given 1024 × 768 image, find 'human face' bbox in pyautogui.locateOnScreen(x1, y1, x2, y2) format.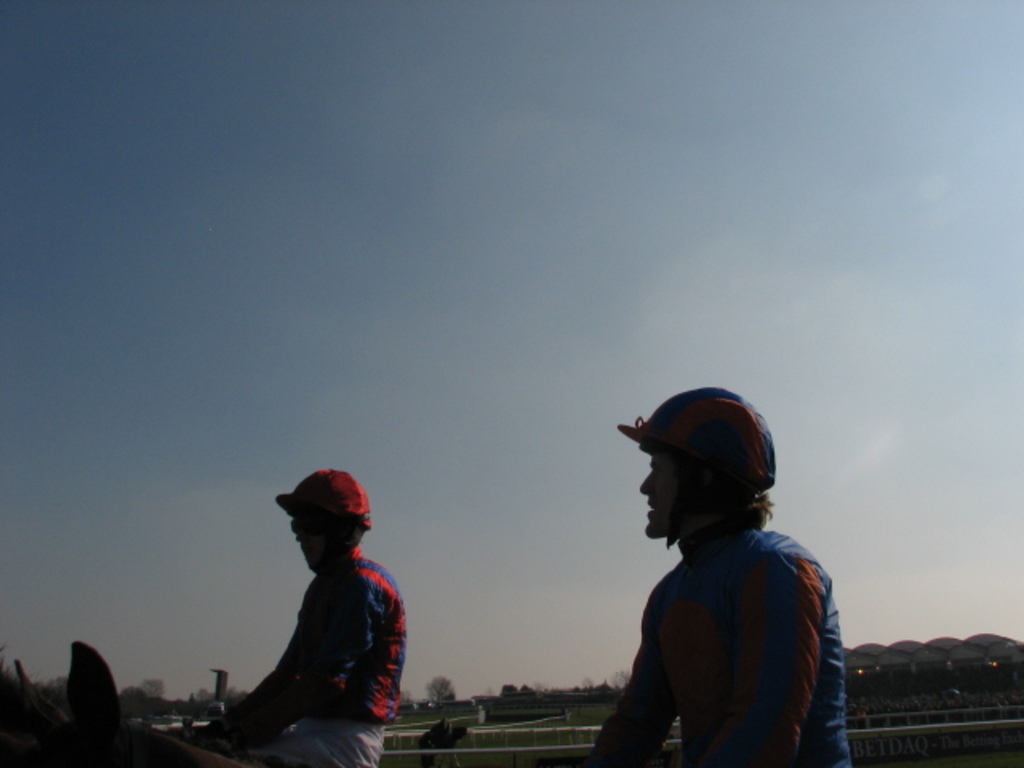
pyautogui.locateOnScreen(638, 450, 685, 536).
